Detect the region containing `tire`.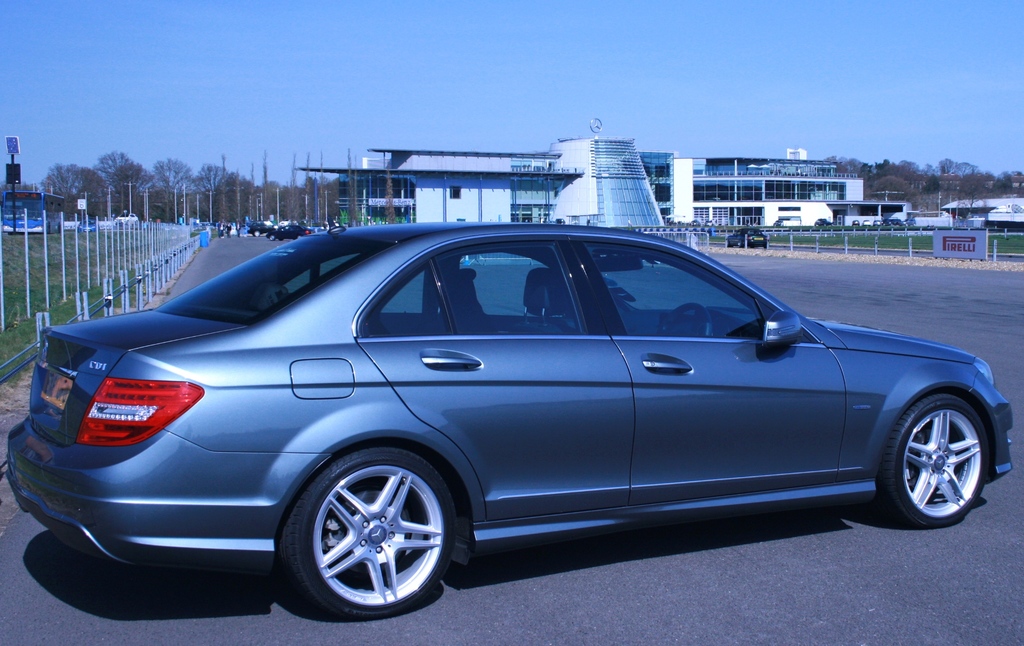
(x1=915, y1=224, x2=917, y2=228).
